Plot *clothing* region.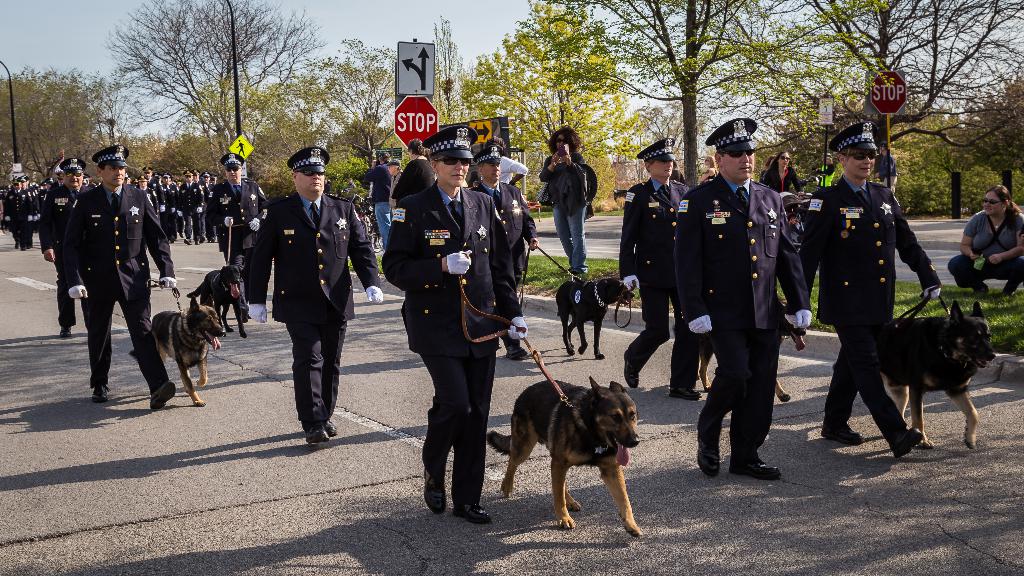
Plotted at (698,300,784,489).
